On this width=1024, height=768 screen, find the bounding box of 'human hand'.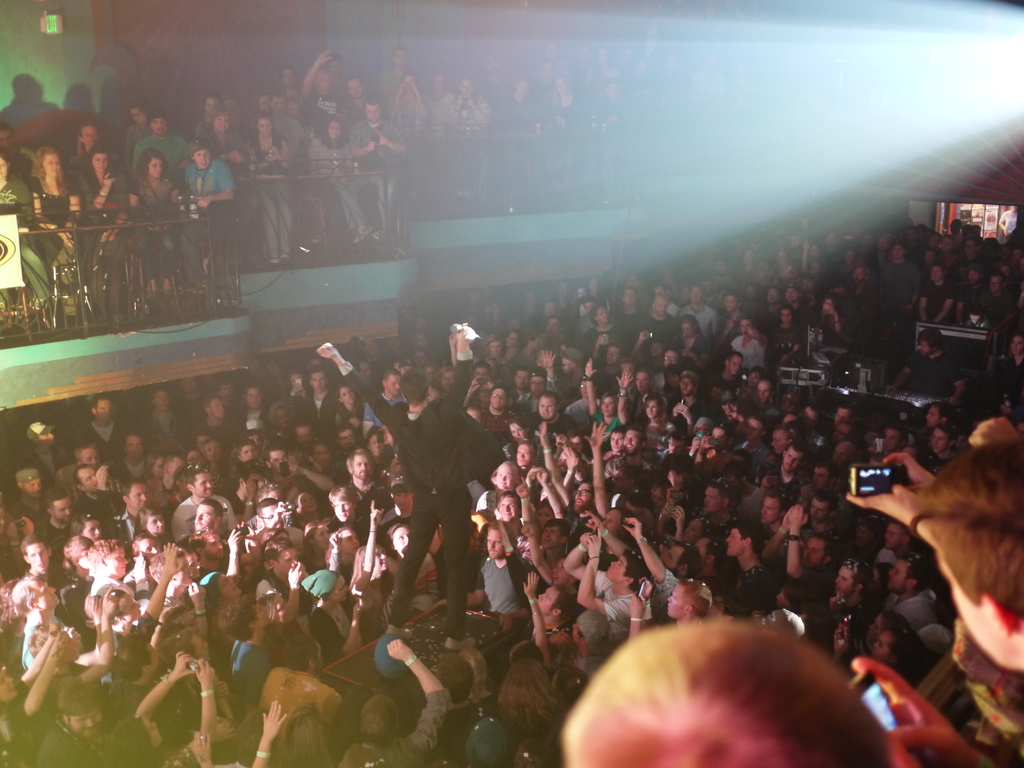
Bounding box: [534,466,551,486].
